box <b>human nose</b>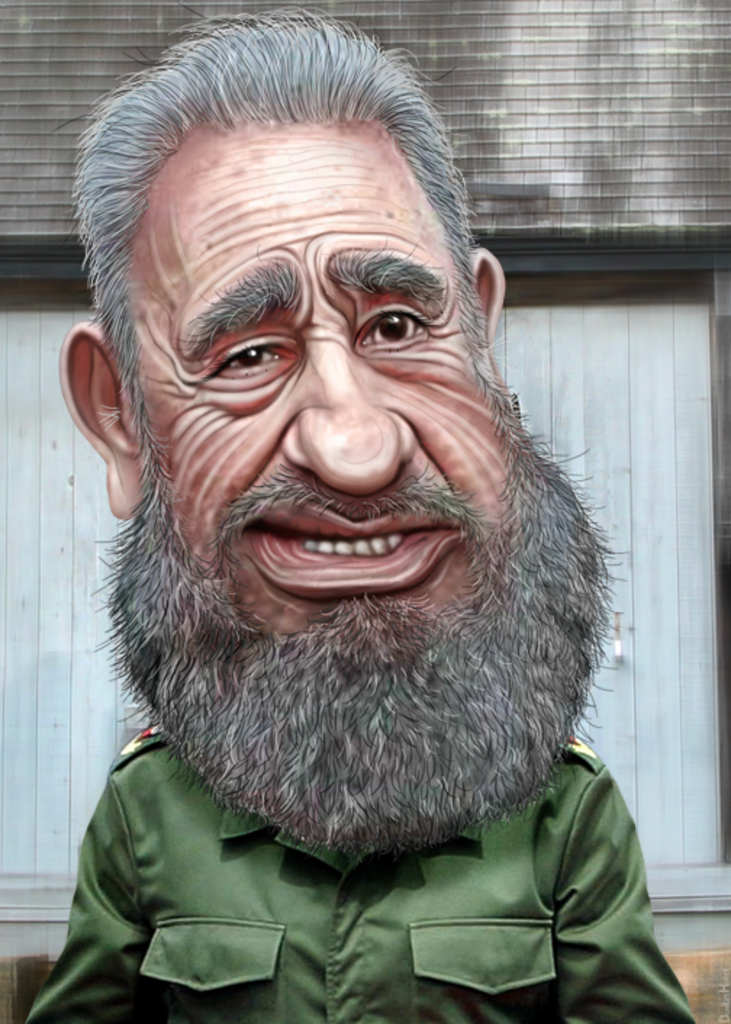
{"x1": 278, "y1": 321, "x2": 415, "y2": 493}
